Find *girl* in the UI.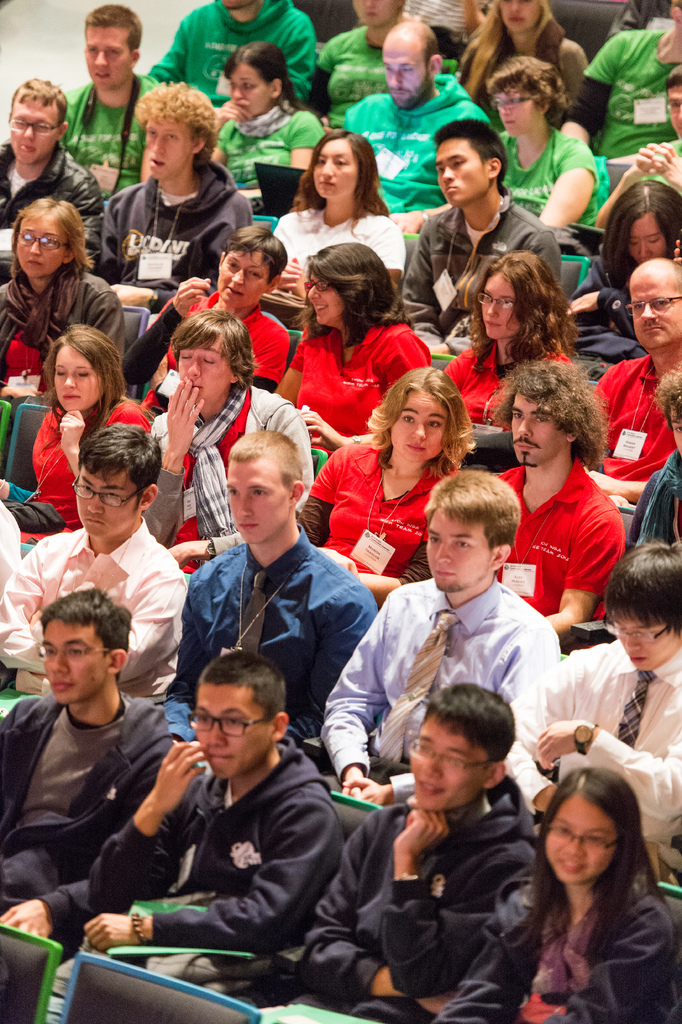
UI element at 434,758,681,1023.
